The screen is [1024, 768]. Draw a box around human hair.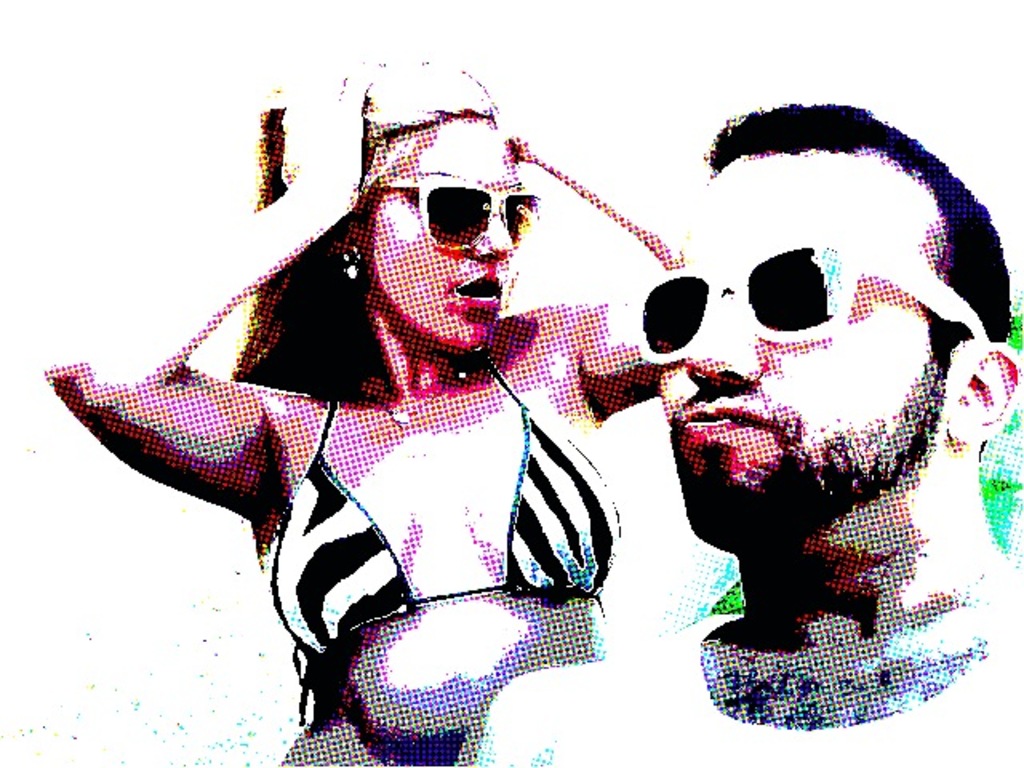
pyautogui.locateOnScreen(227, 56, 498, 562).
